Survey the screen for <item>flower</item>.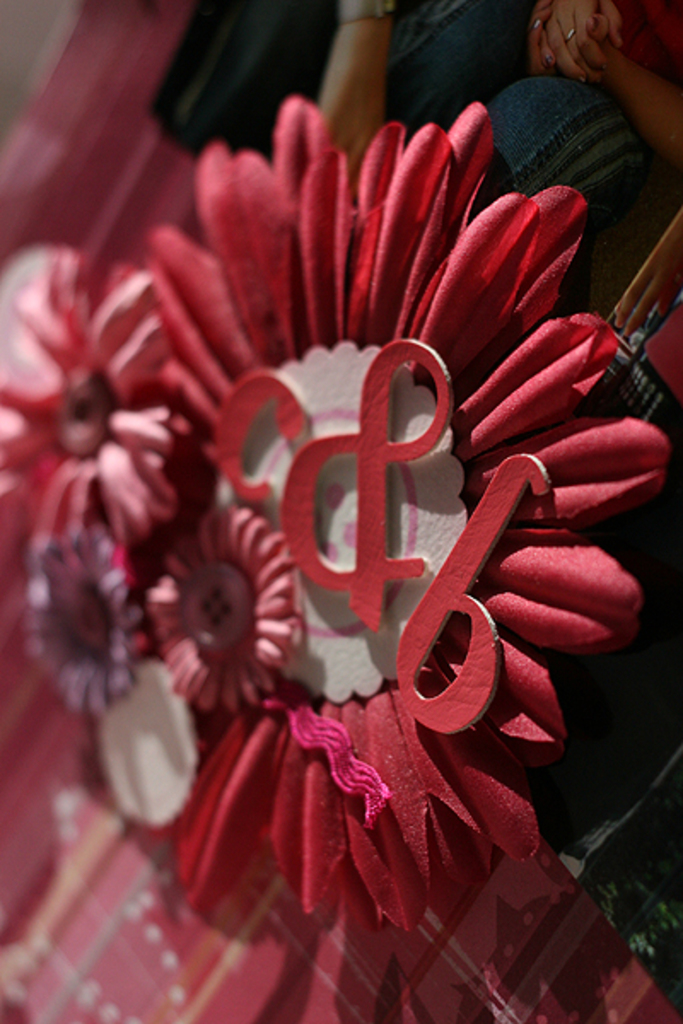
Survey found: bbox=(140, 101, 664, 928).
